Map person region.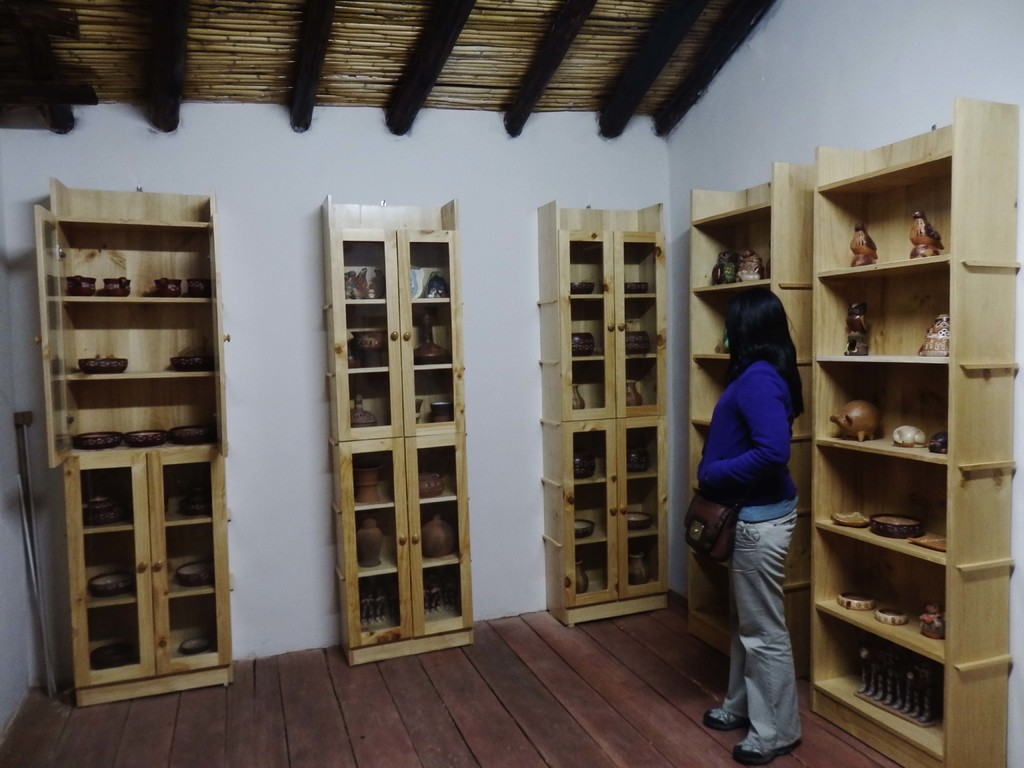
Mapped to (x1=698, y1=259, x2=828, y2=750).
